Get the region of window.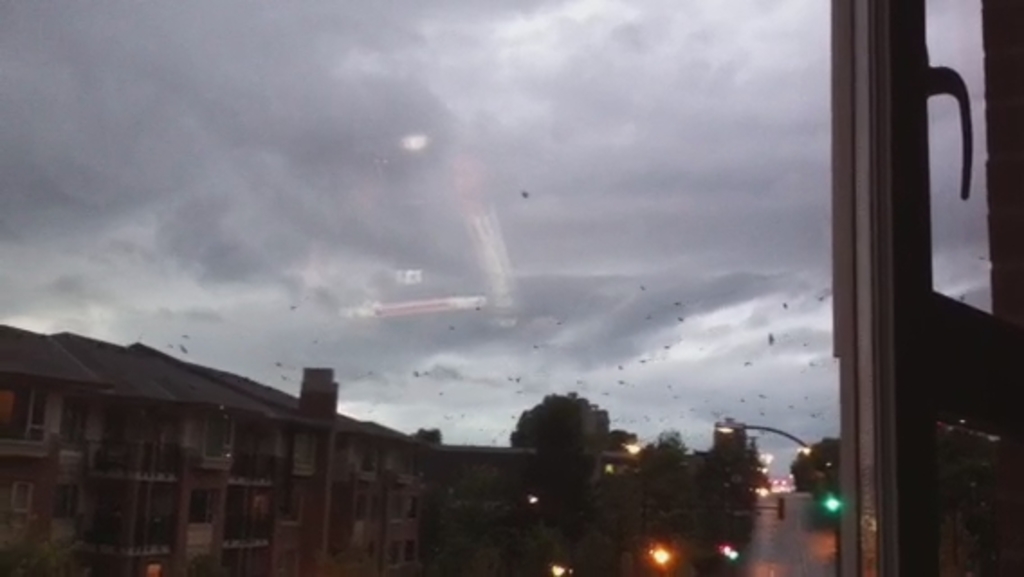
x1=202, y1=411, x2=229, y2=460.
